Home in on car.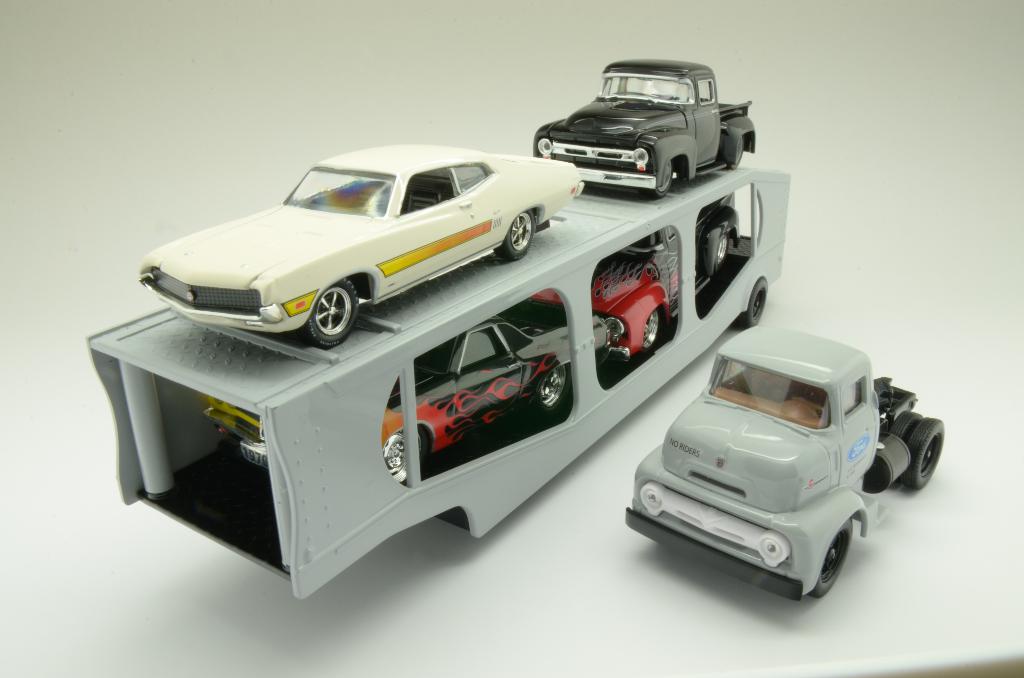
Homed in at 140:143:579:352.
